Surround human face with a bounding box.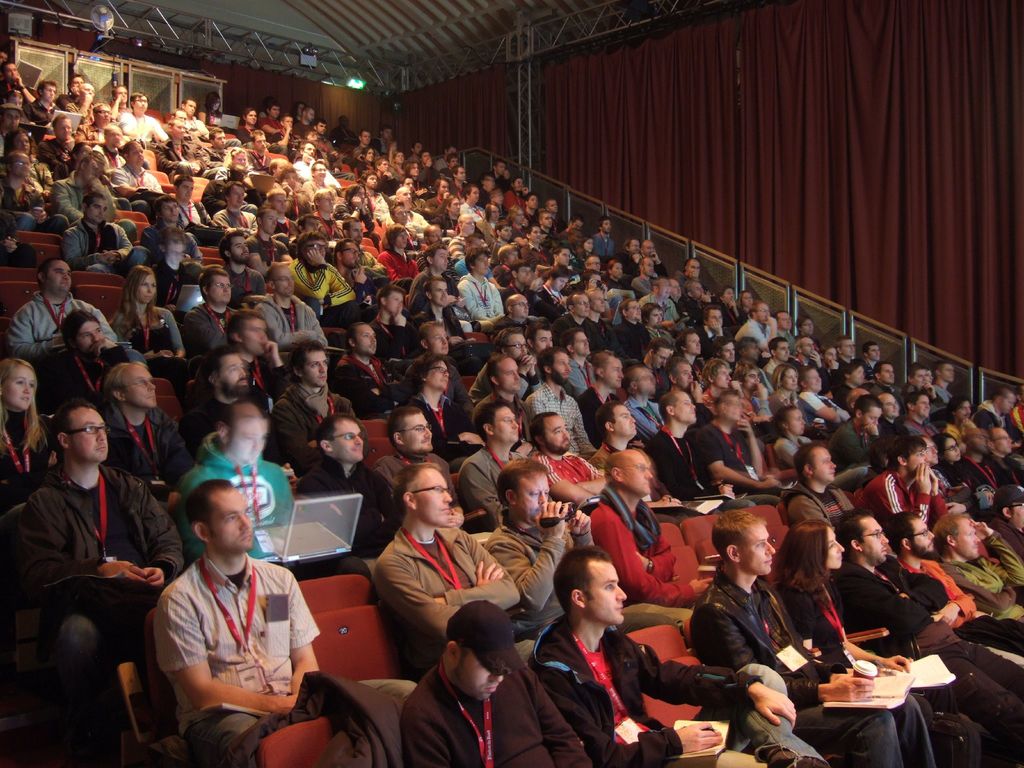
BBox(863, 515, 887, 563).
